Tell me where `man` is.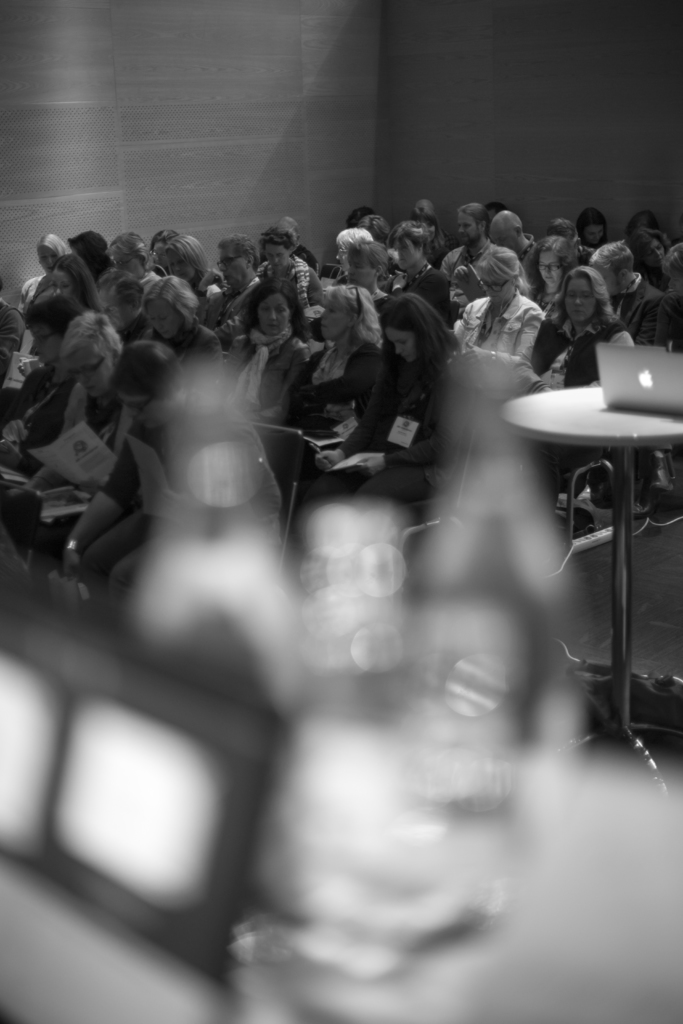
`man` is at {"x1": 4, "y1": 185, "x2": 682, "y2": 788}.
